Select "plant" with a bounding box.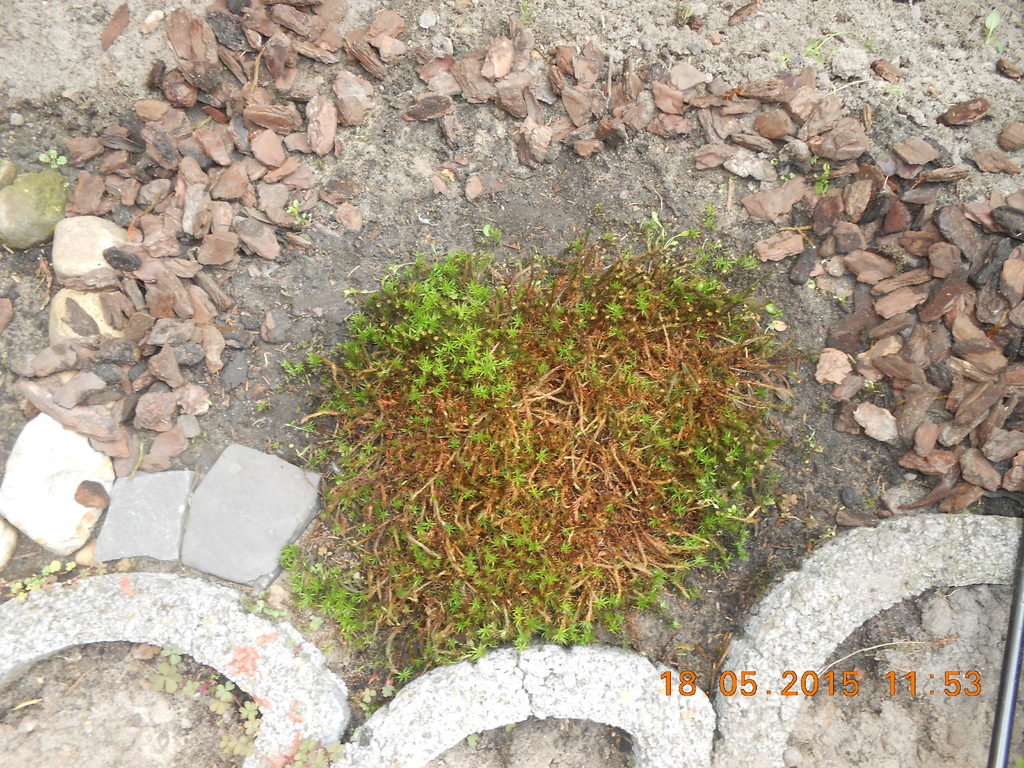
x1=984 y1=10 x2=1002 y2=54.
